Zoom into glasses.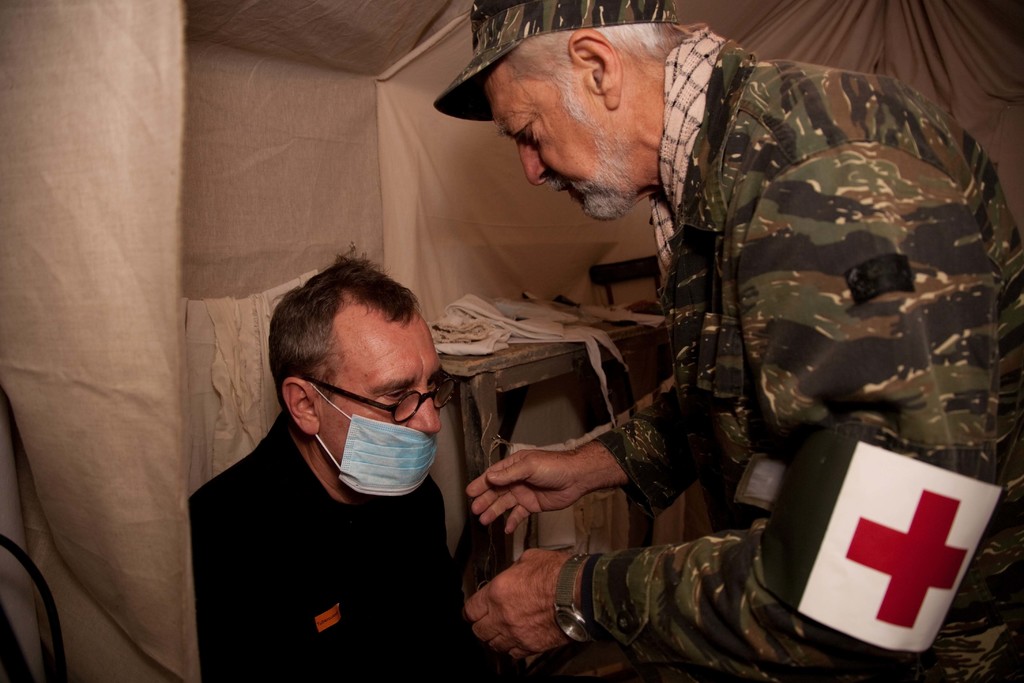
Zoom target: Rect(274, 363, 447, 448).
